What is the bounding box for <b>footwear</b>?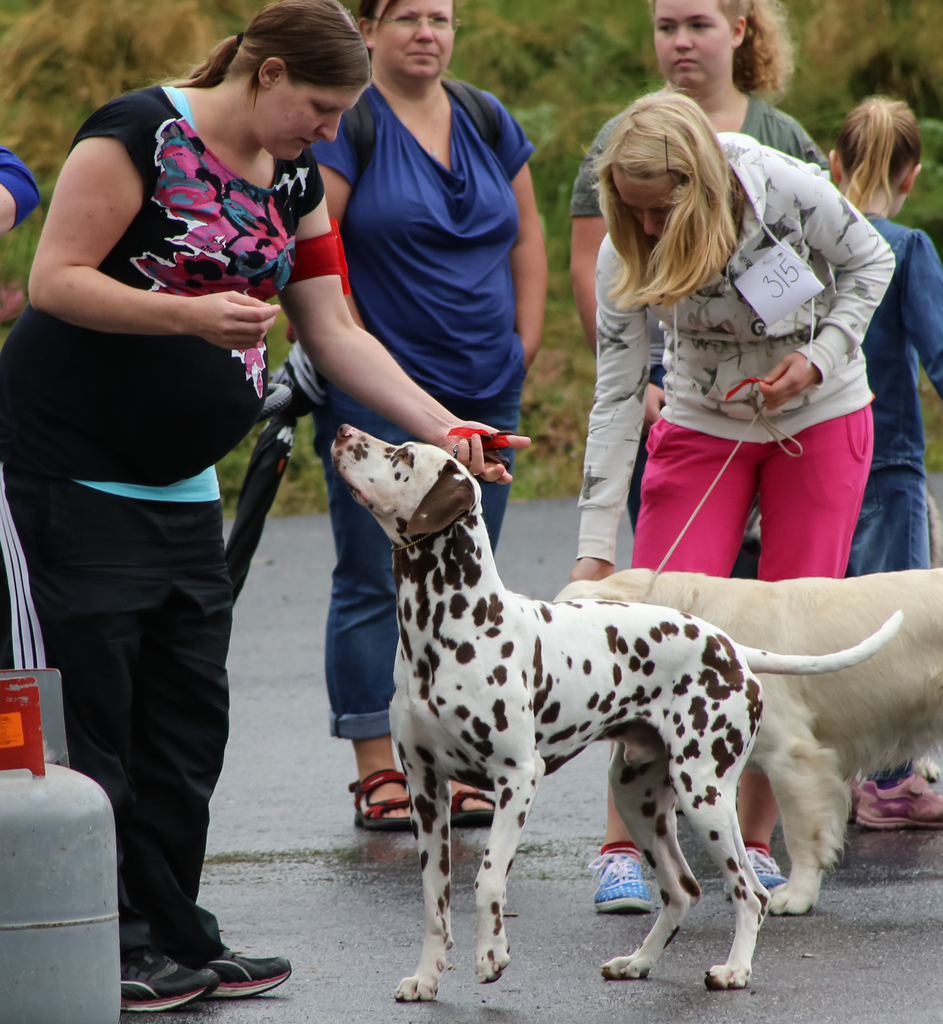
859,770,942,833.
